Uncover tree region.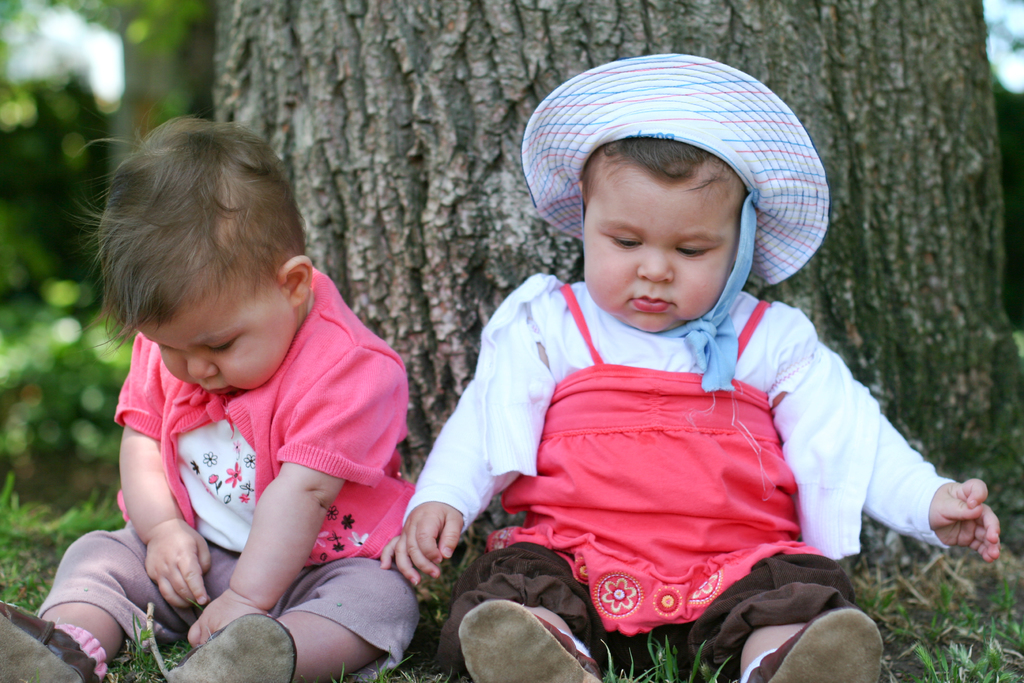
Uncovered: crop(210, 0, 1023, 682).
